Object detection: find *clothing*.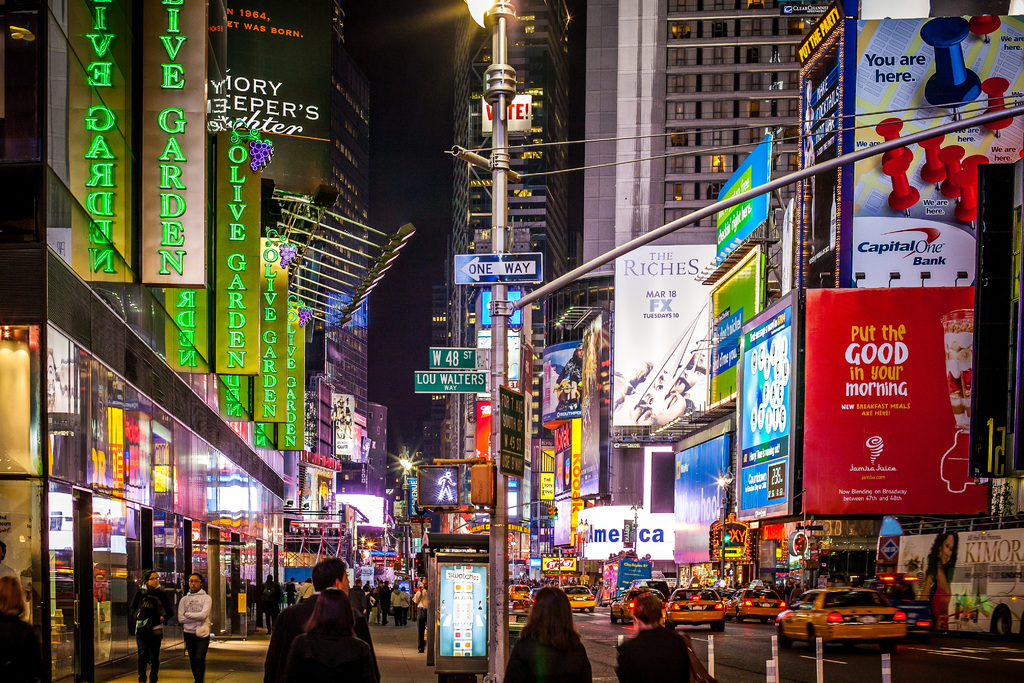
(616,628,692,682).
